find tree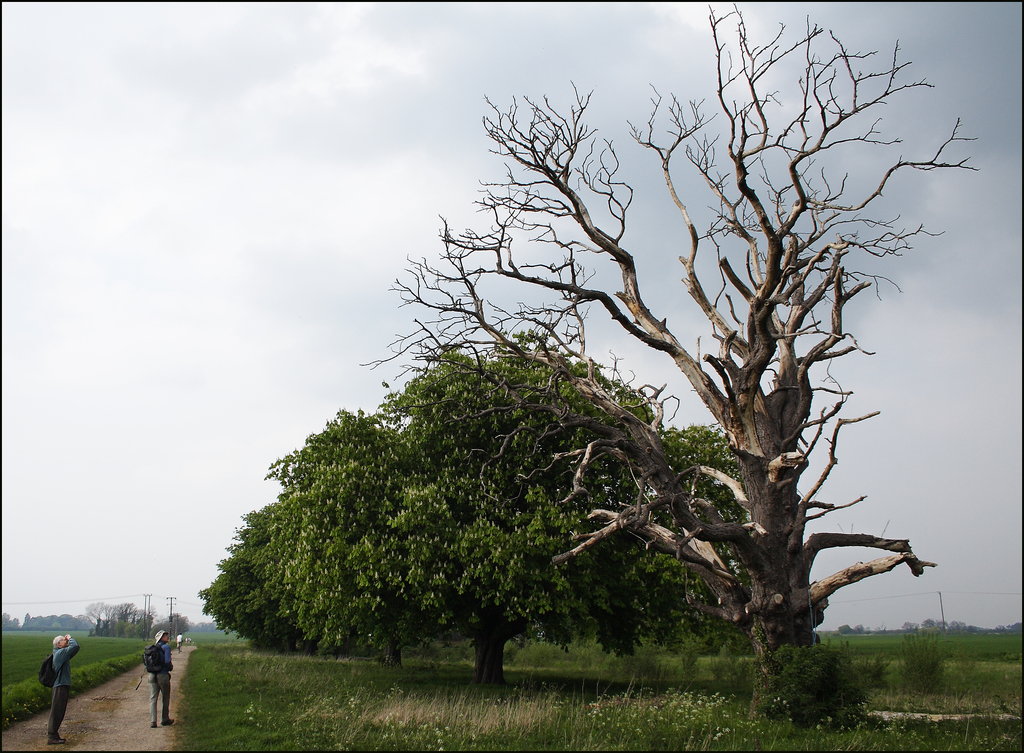
x1=83 y1=600 x2=108 y2=638
